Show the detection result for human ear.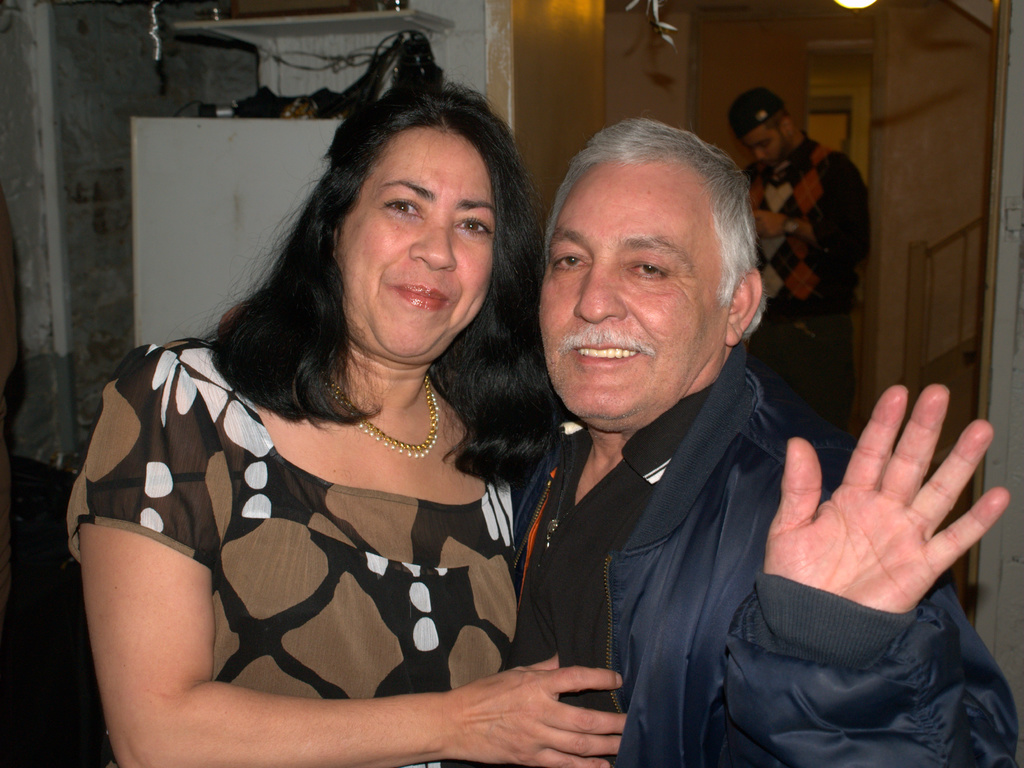
[780,117,797,133].
